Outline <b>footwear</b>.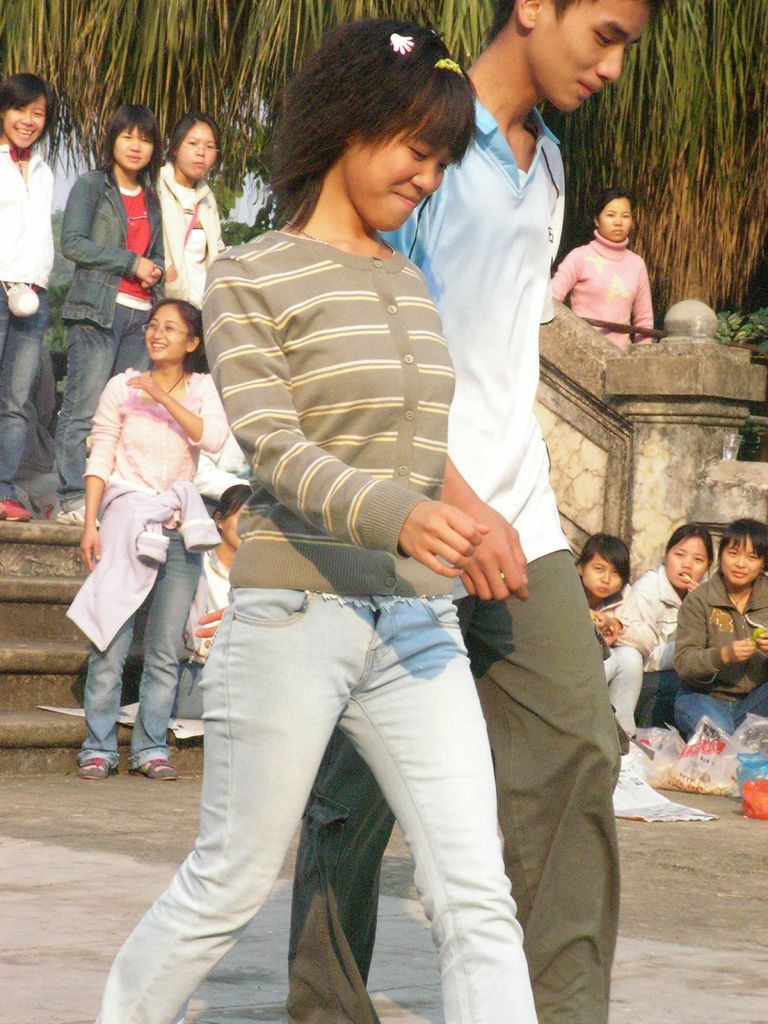
Outline: BBox(78, 755, 113, 778).
